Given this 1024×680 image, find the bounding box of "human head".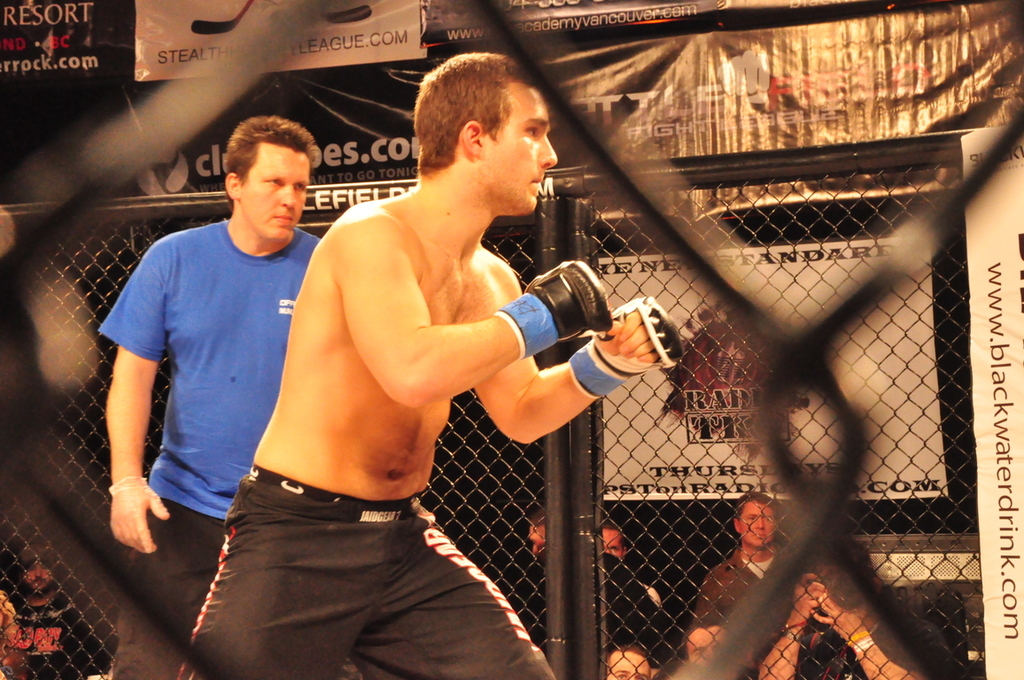
locate(528, 510, 549, 557).
